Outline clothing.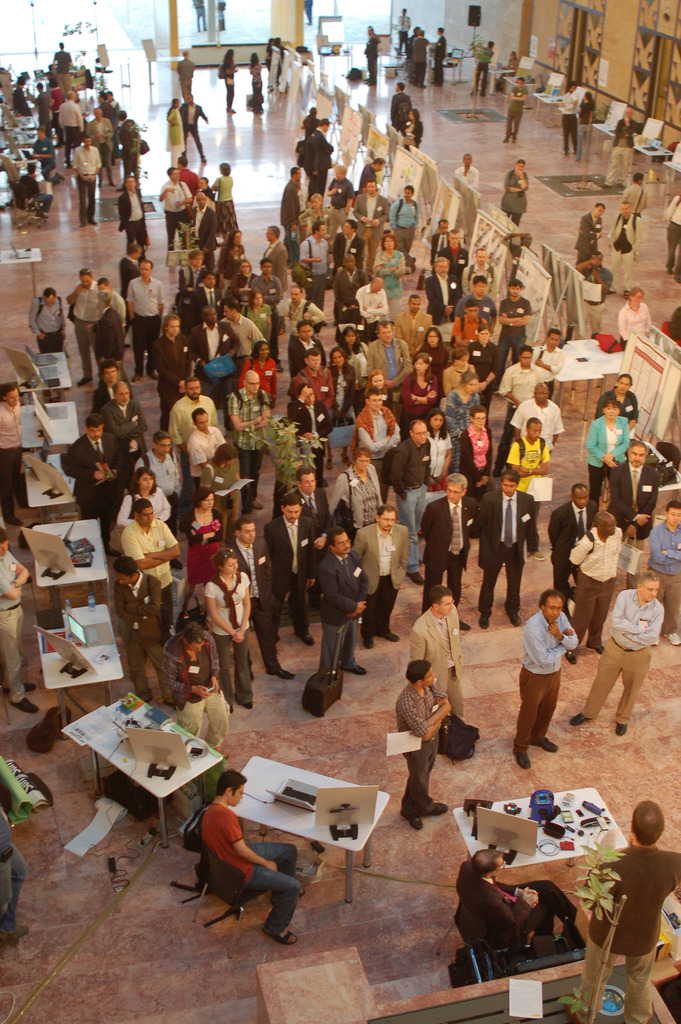
Outline: [x1=426, y1=271, x2=463, y2=321].
